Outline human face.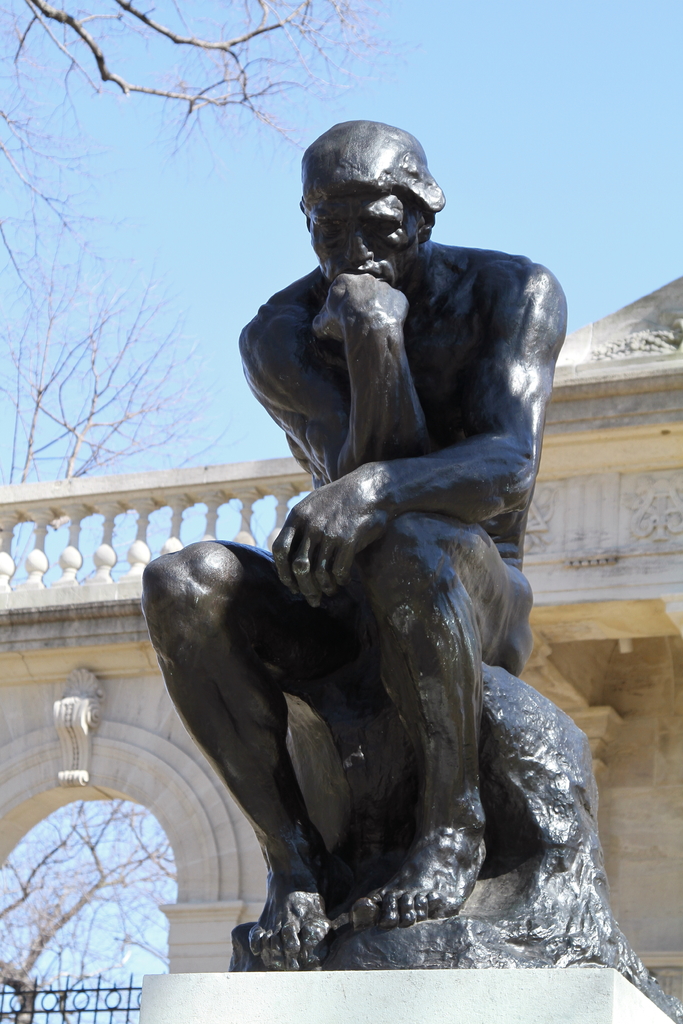
Outline: [311,190,427,280].
